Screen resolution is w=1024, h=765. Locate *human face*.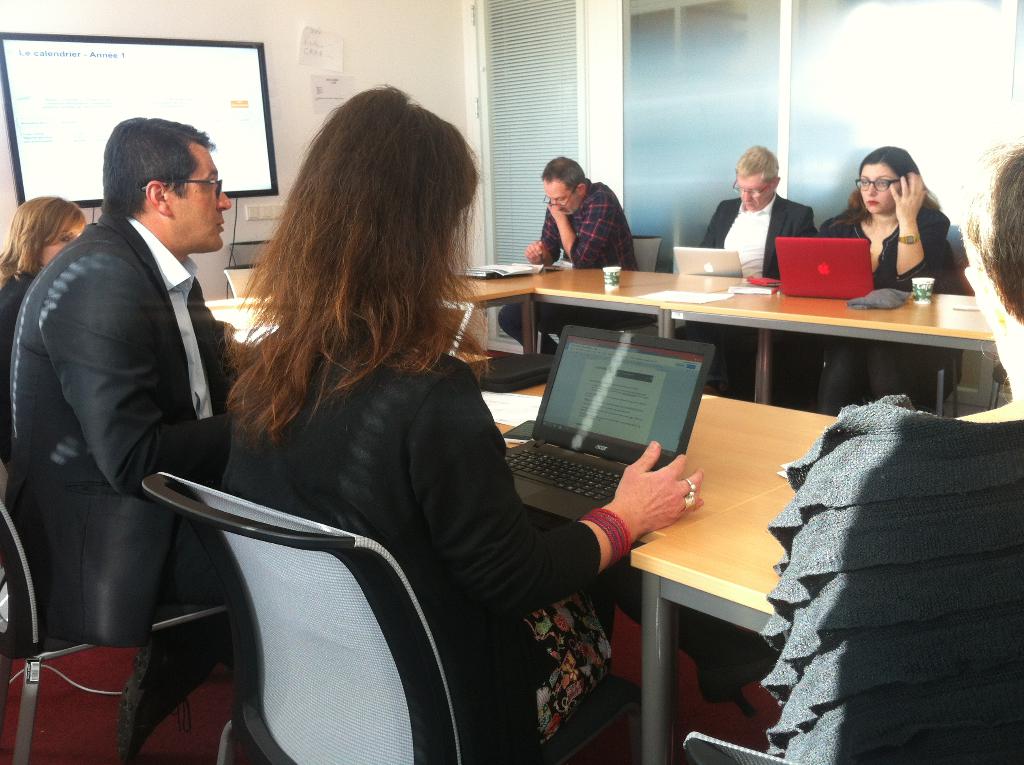
x1=542 y1=177 x2=578 y2=218.
